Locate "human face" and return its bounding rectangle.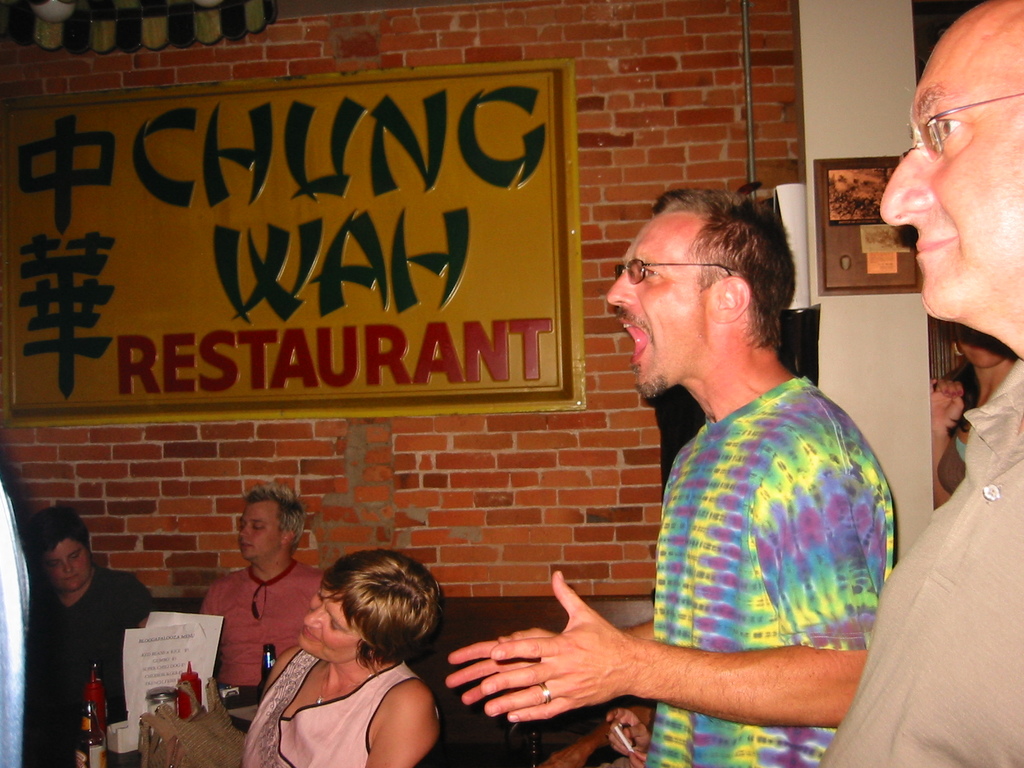
<region>44, 540, 91, 590</region>.
